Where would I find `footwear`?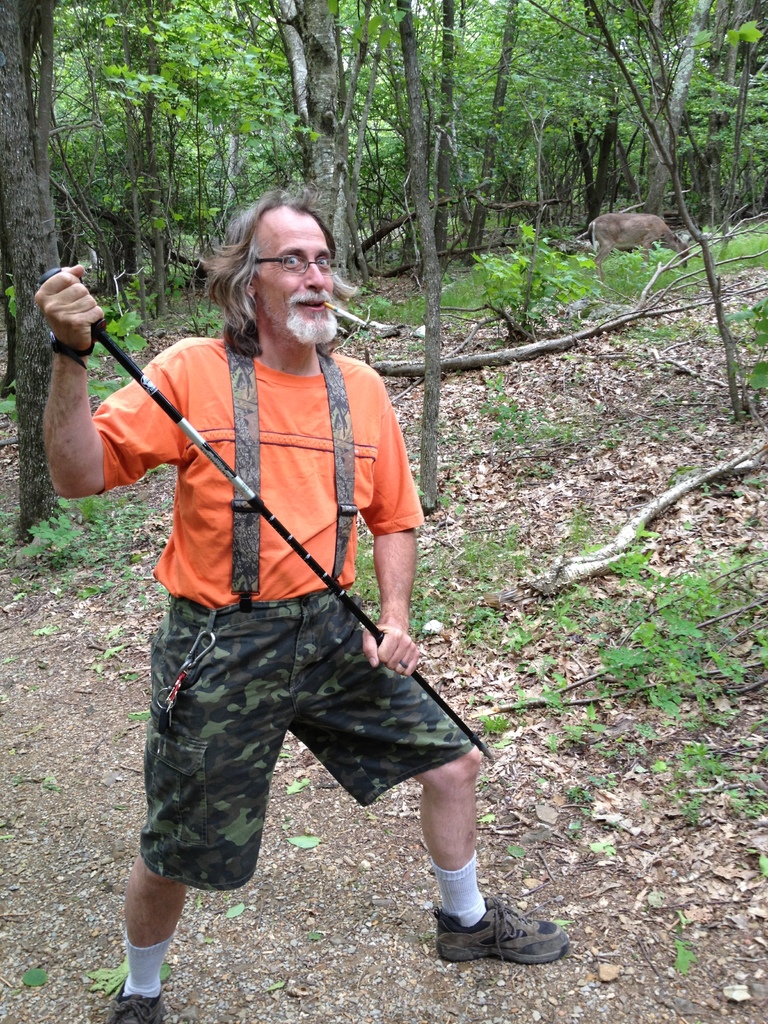
At (x1=103, y1=979, x2=163, y2=1023).
